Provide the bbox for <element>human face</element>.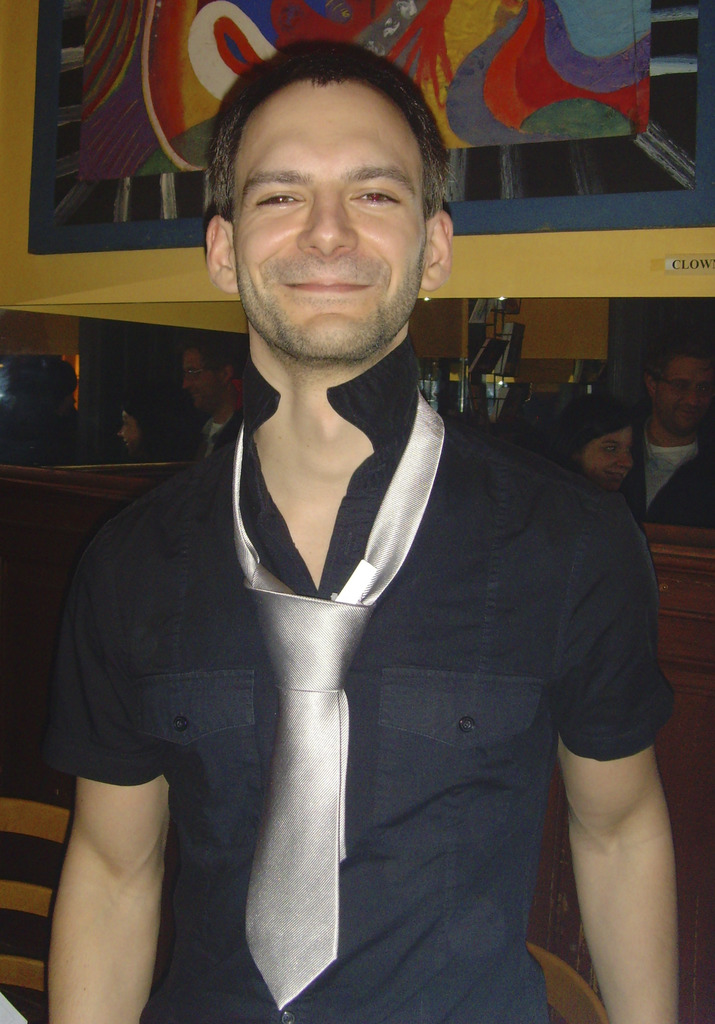
(234,76,427,357).
